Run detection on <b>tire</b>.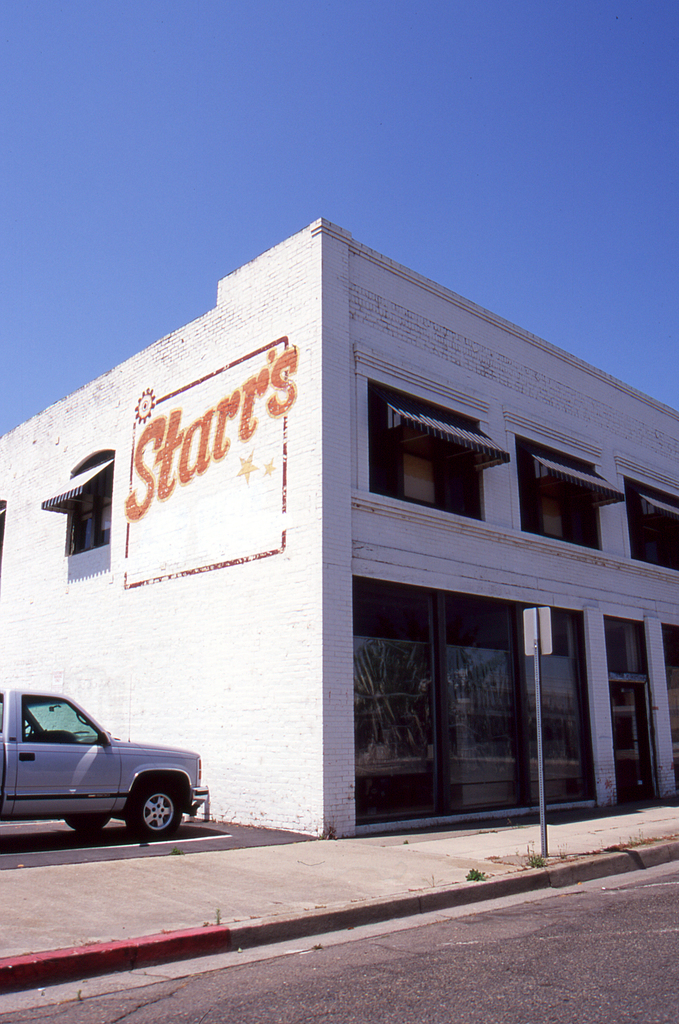
Result: <box>66,816,111,833</box>.
